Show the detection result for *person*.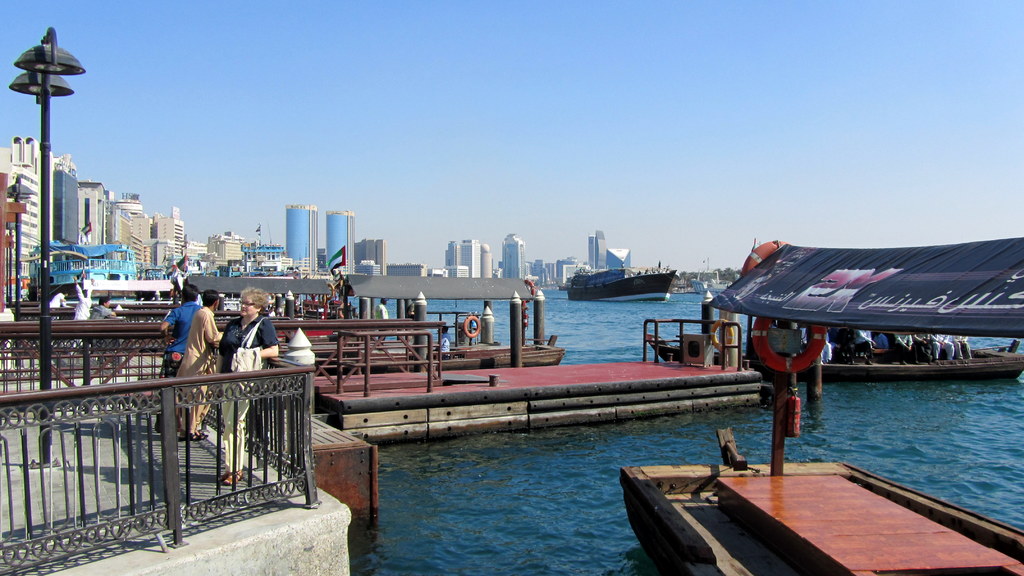
373/298/386/349.
